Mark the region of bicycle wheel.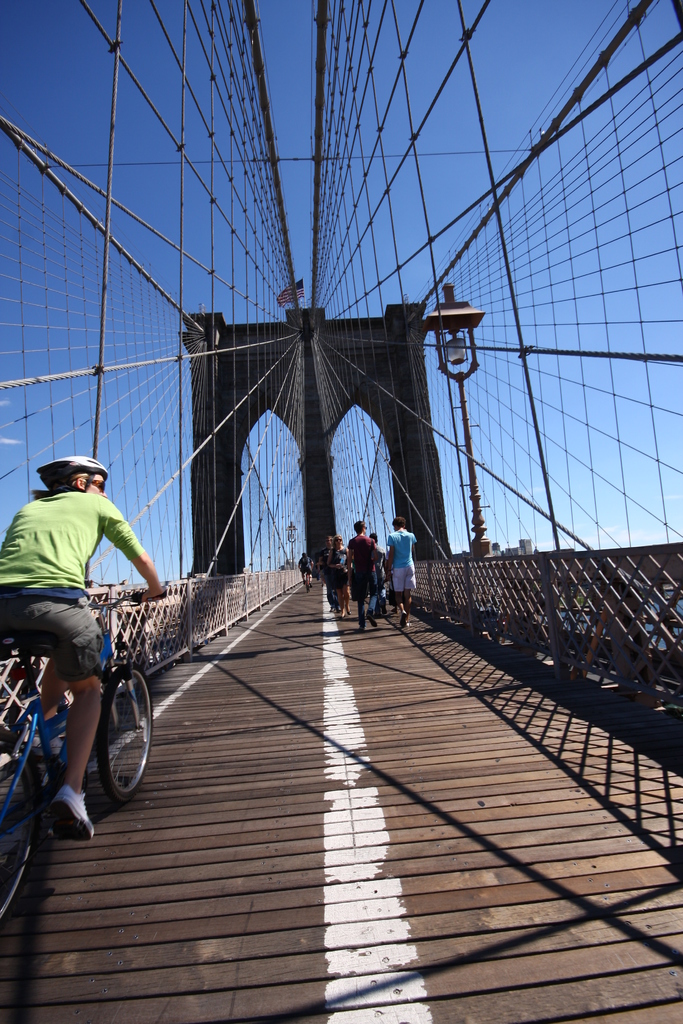
Region: x1=0, y1=734, x2=40, y2=918.
